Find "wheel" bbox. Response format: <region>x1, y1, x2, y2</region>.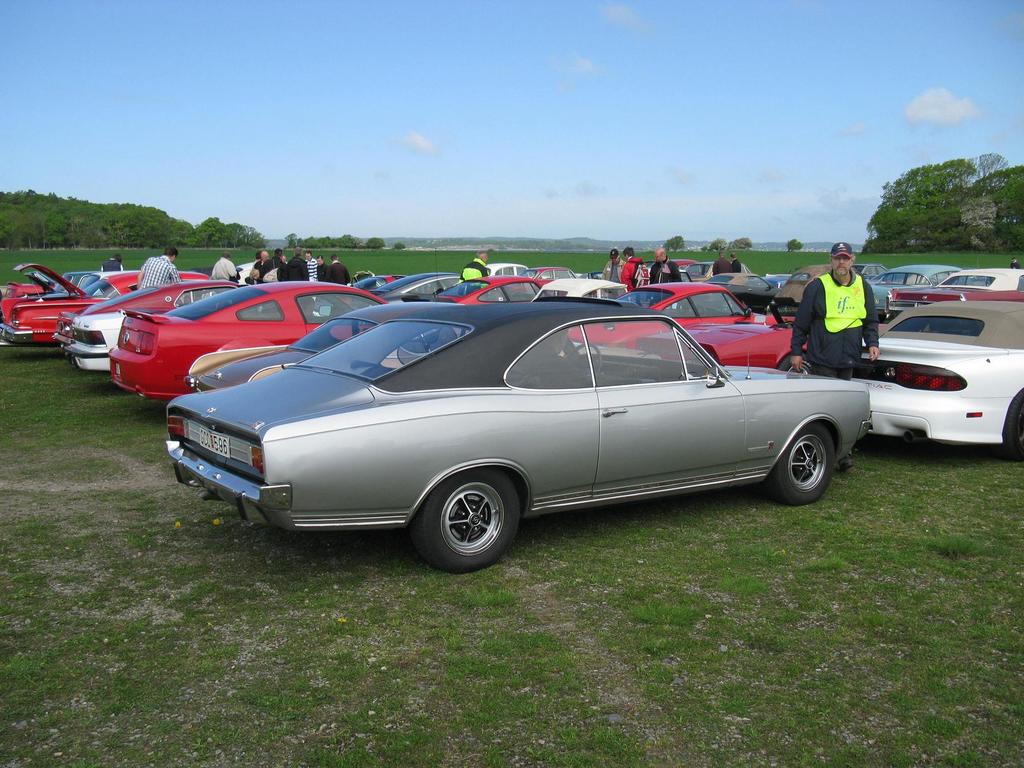
<region>783, 352, 804, 369</region>.
